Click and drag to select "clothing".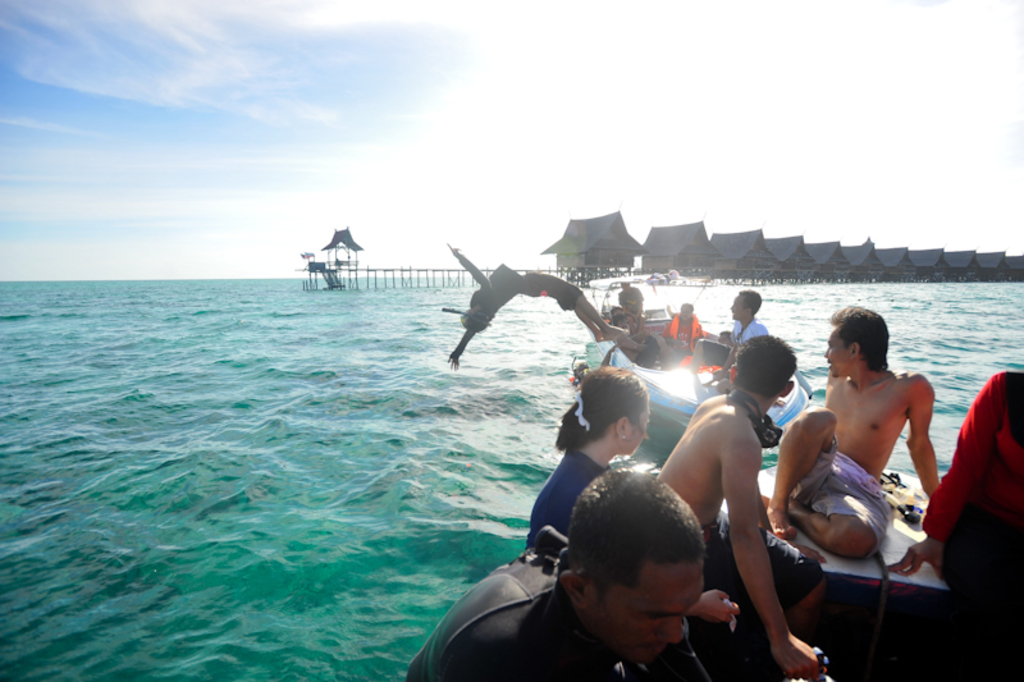
Selection: left=792, top=430, right=893, bottom=549.
